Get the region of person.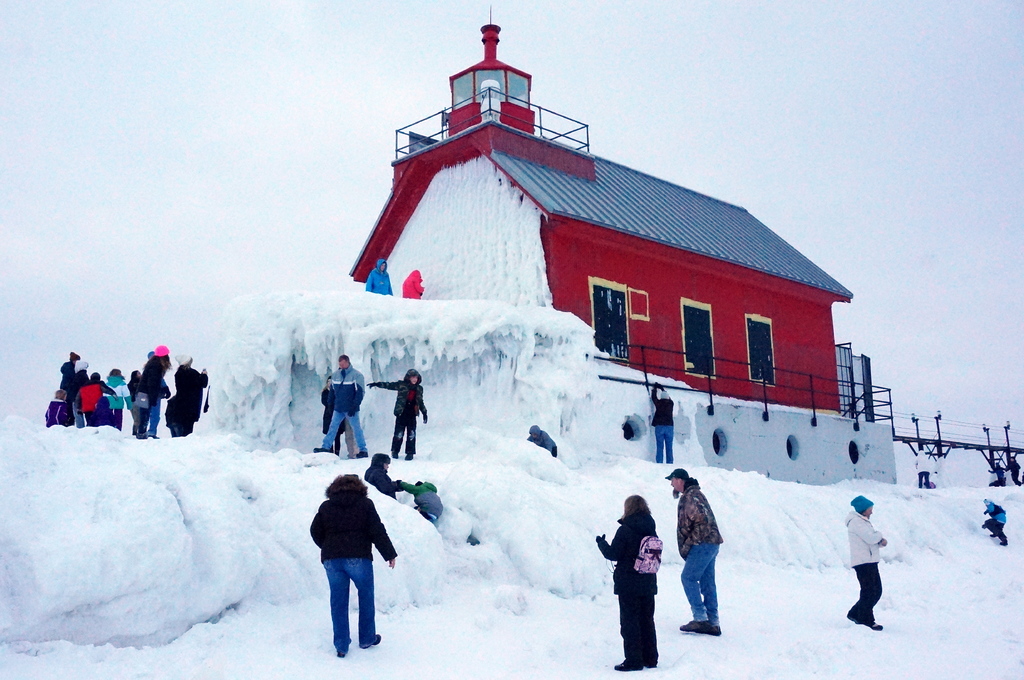
<box>664,467,723,638</box>.
